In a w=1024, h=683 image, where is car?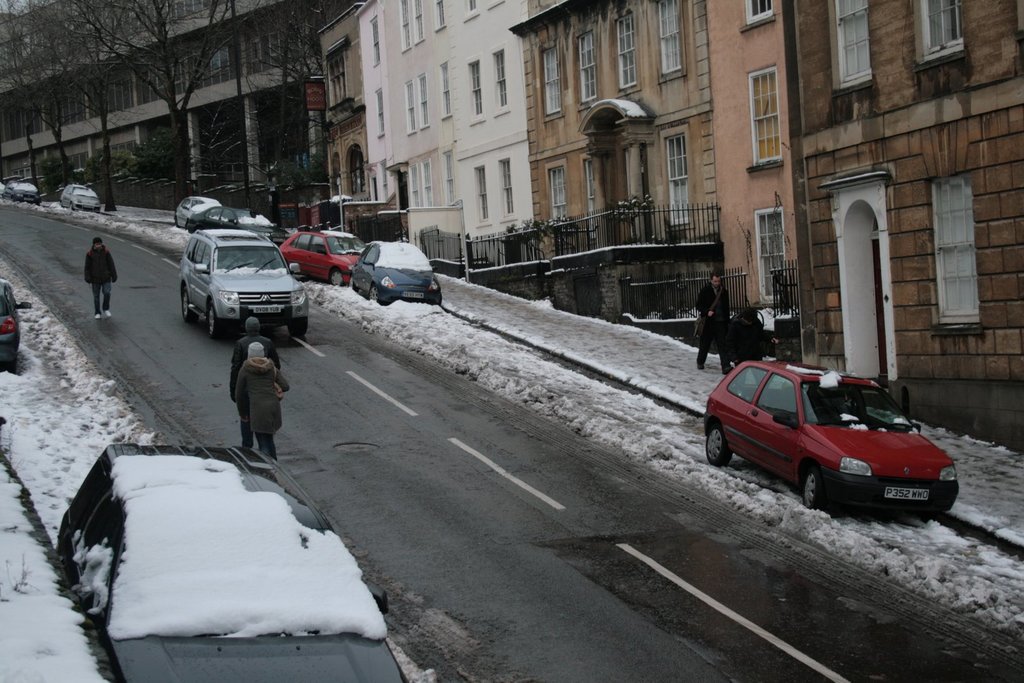
<region>0, 282, 33, 369</region>.
